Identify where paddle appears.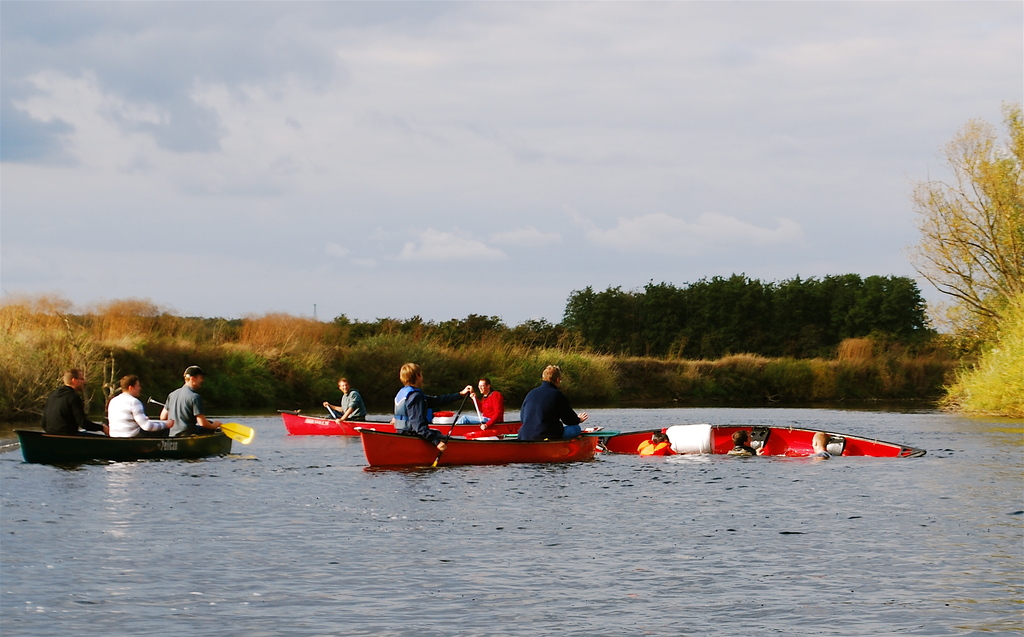
Appears at (x1=459, y1=379, x2=506, y2=460).
